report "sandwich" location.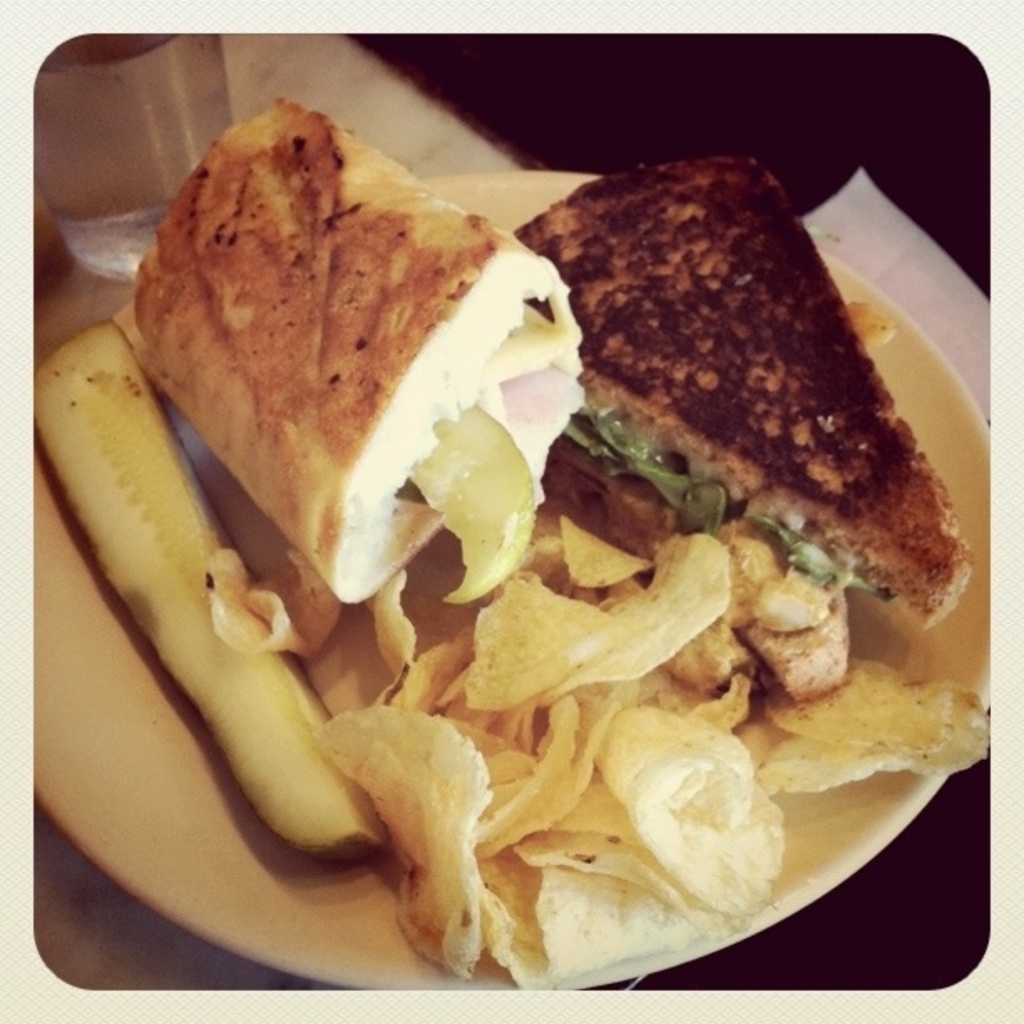
Report: 131 84 594 602.
